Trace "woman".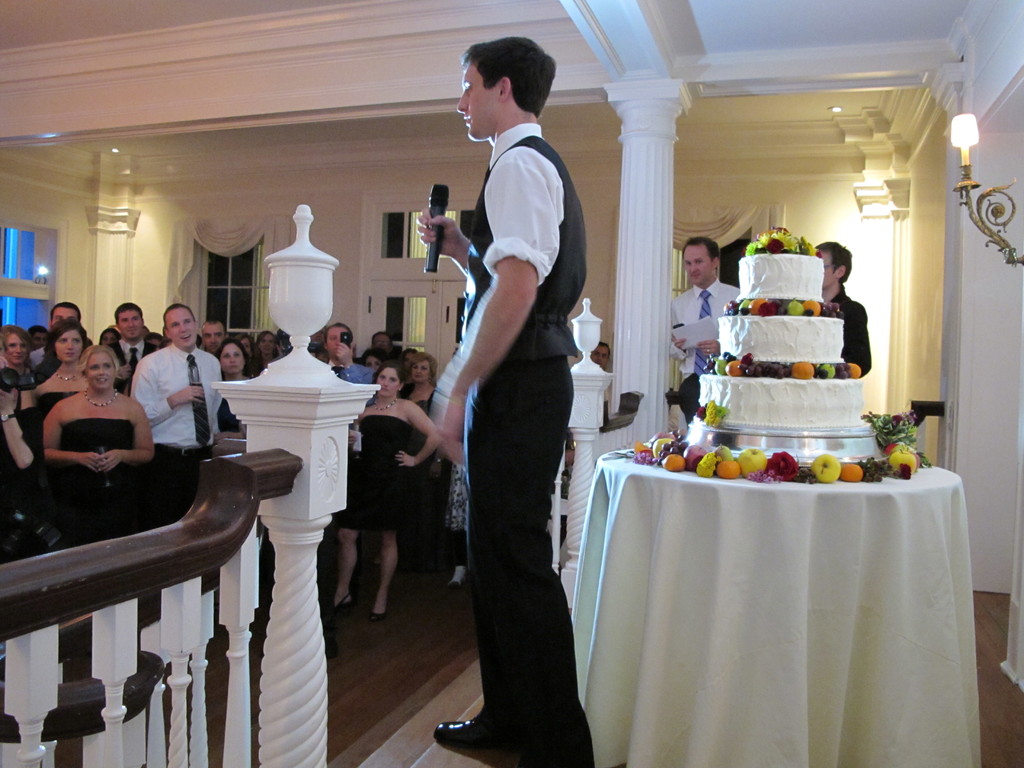
Traced to Rect(46, 343, 153, 529).
